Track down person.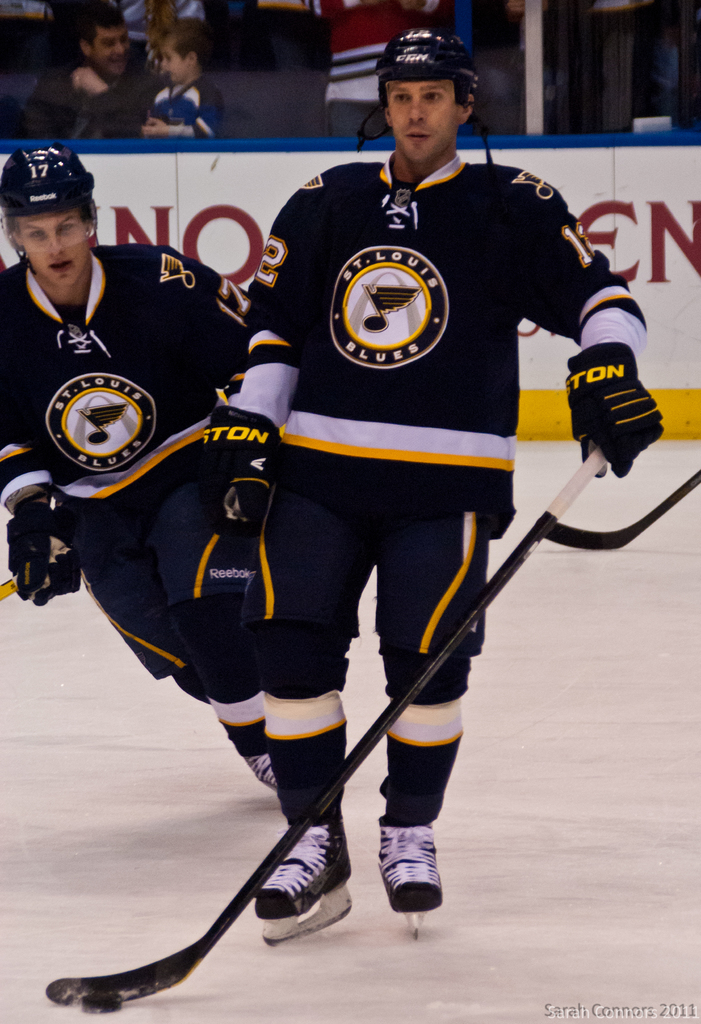
Tracked to BBox(140, 11, 240, 137).
